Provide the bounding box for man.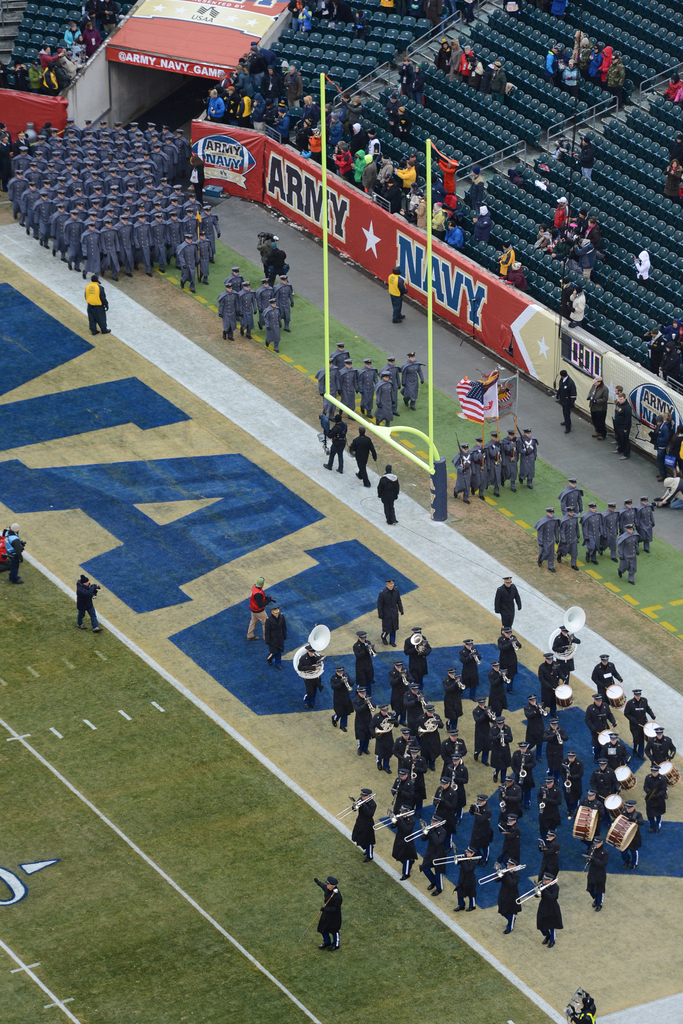
crop(83, 278, 115, 338).
